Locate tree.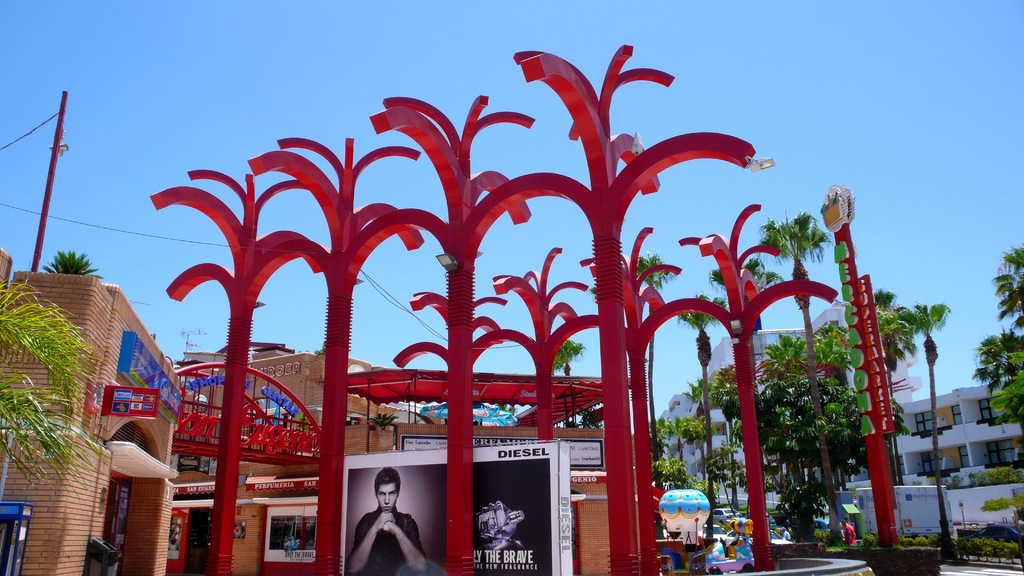
Bounding box: (834,289,924,500).
